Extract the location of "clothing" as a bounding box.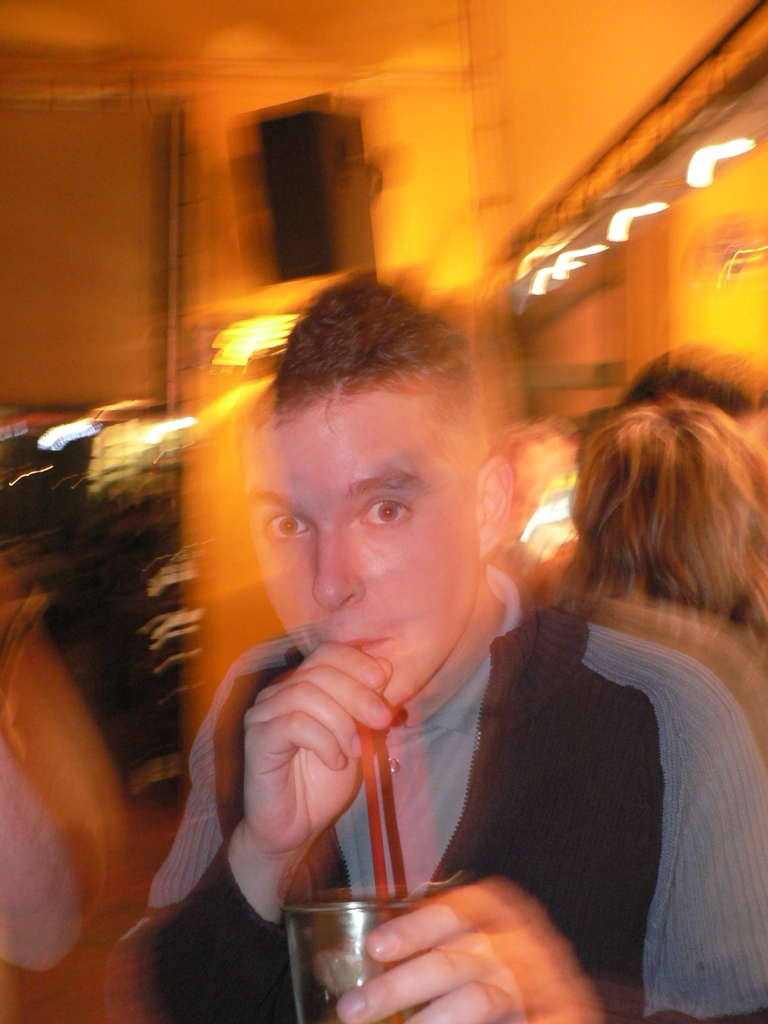
(x1=173, y1=554, x2=752, y2=1013).
